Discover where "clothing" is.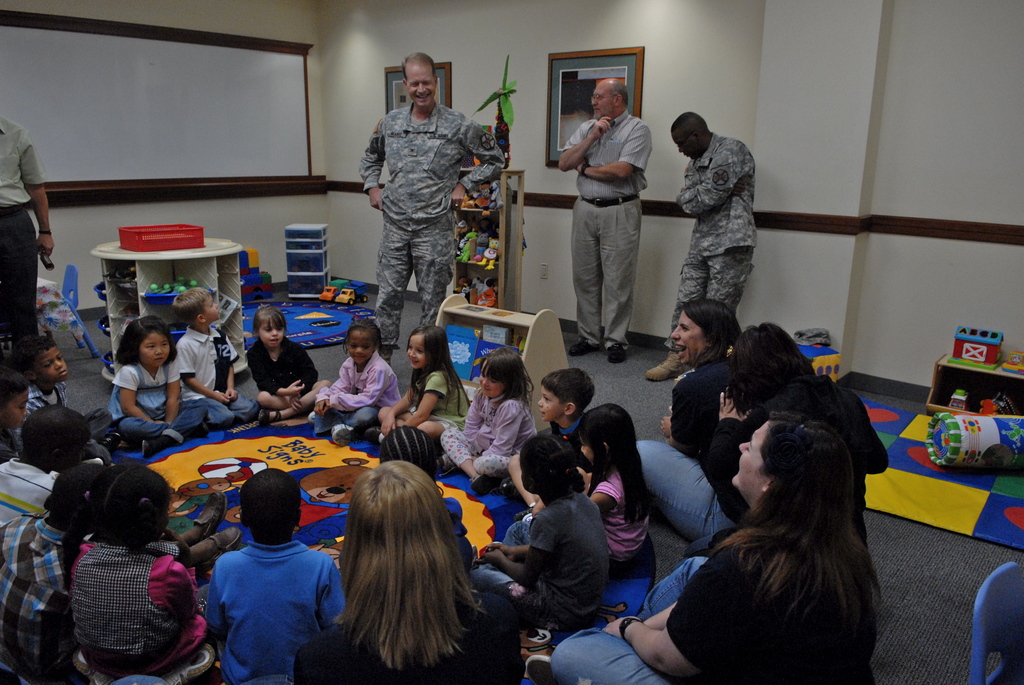
Discovered at 603 455 745 546.
